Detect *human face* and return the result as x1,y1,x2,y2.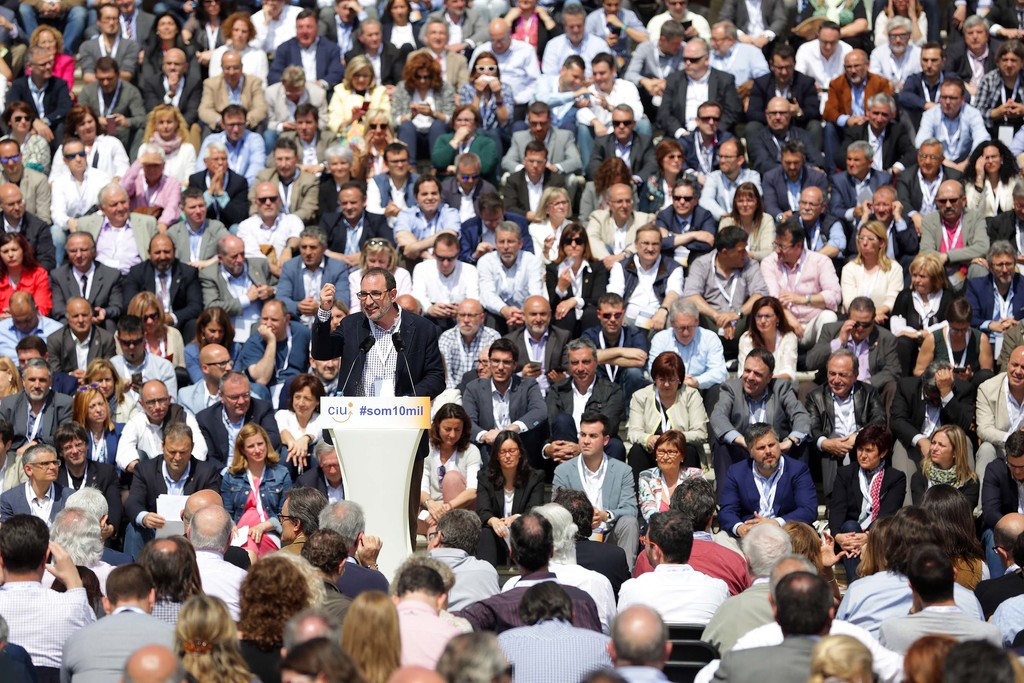
157,16,176,40.
